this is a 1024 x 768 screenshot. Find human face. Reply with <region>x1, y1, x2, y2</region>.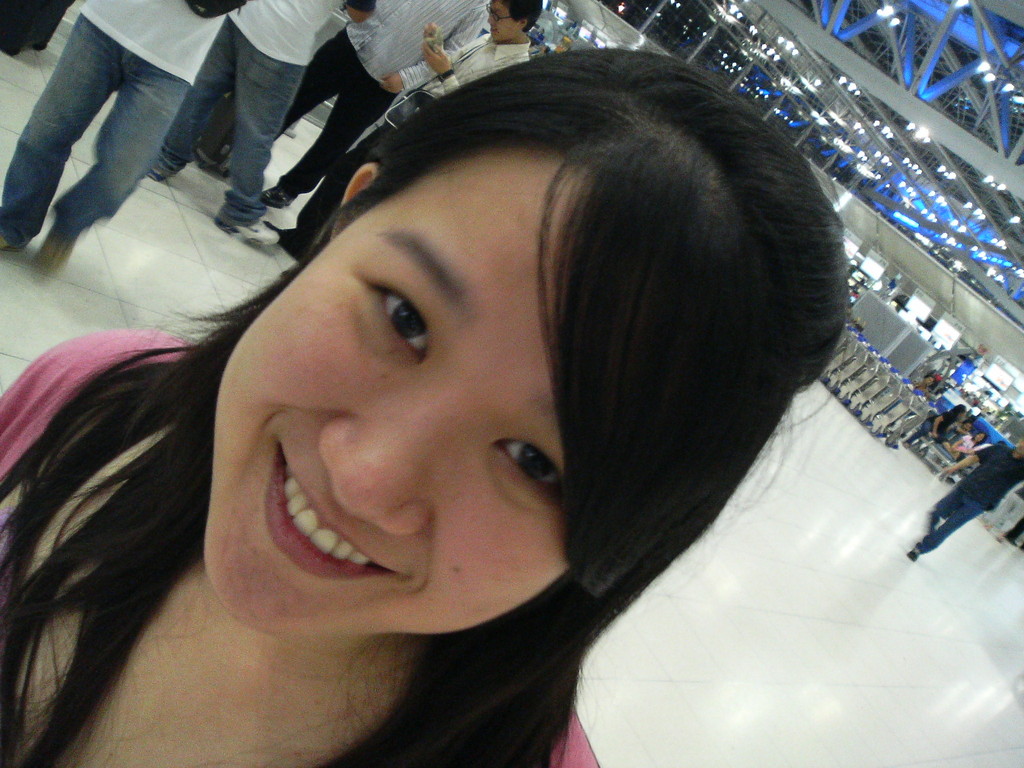
<region>485, 0, 516, 45</region>.
